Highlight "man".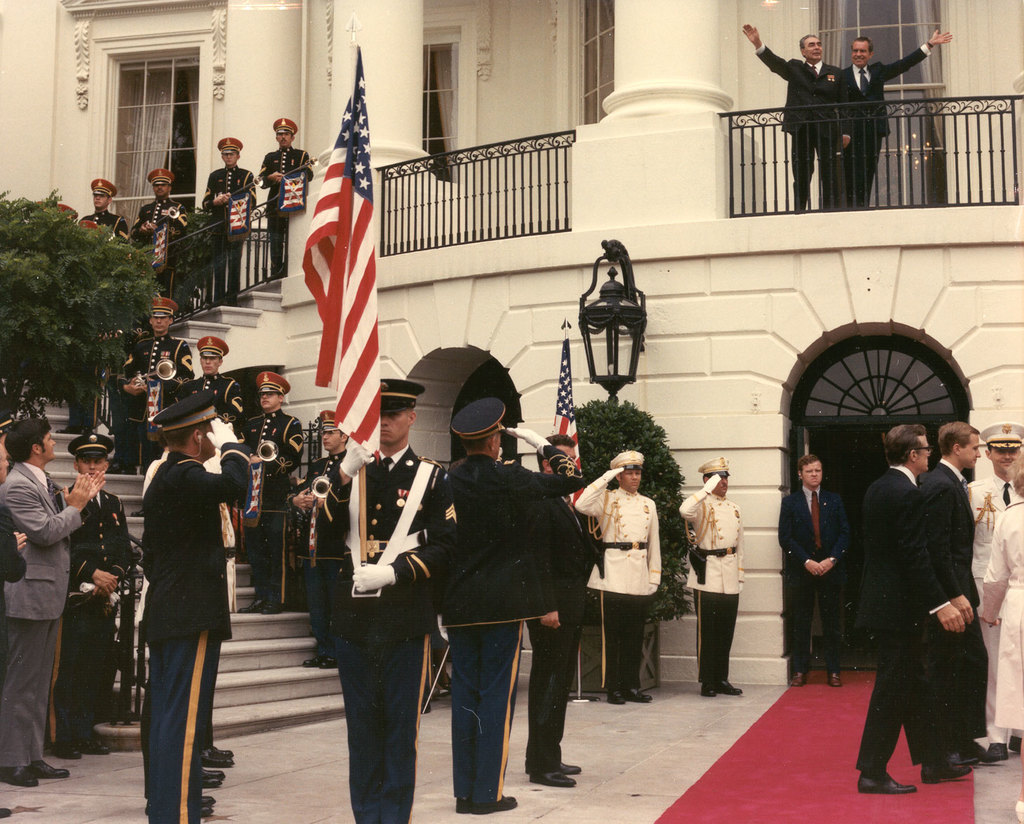
Highlighted region: crop(102, 293, 146, 473).
